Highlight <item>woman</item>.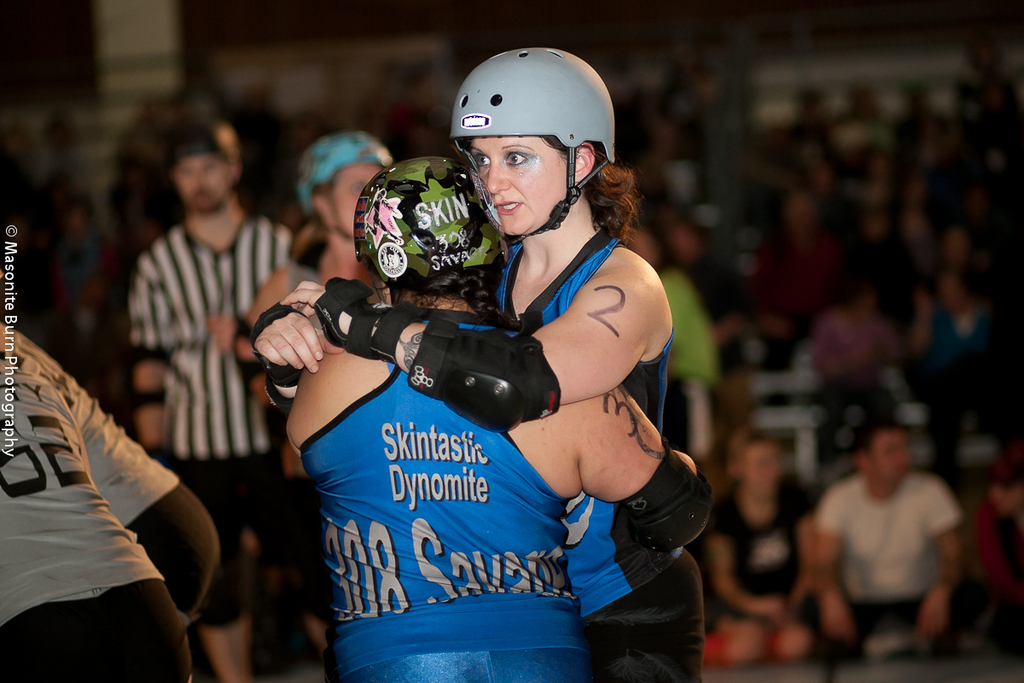
Highlighted region: locate(280, 161, 704, 680).
